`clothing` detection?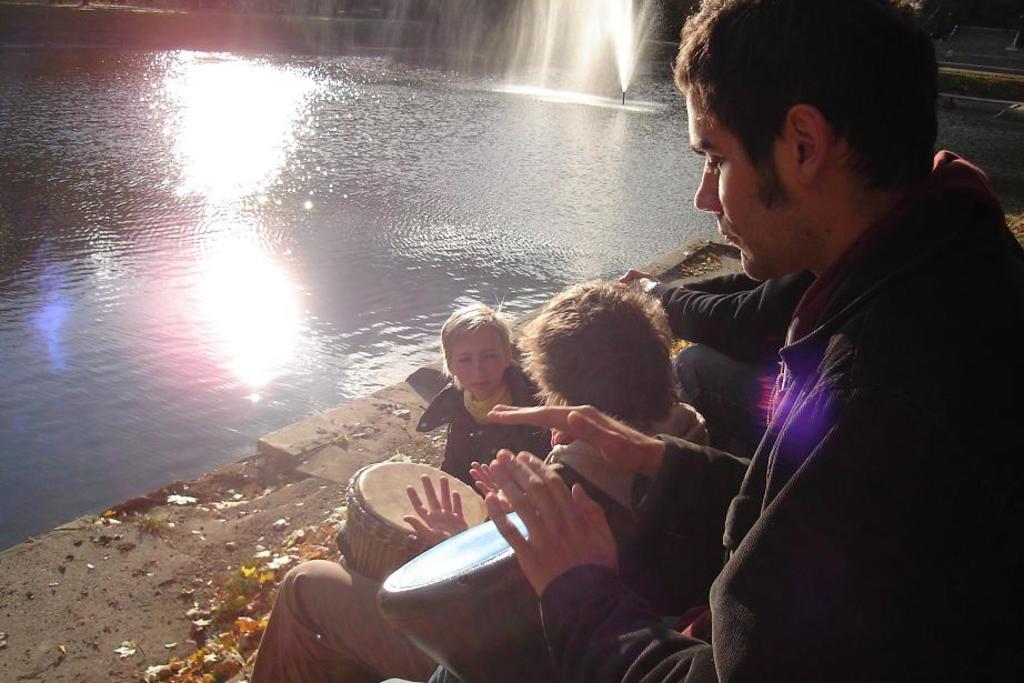
[254,403,711,682]
